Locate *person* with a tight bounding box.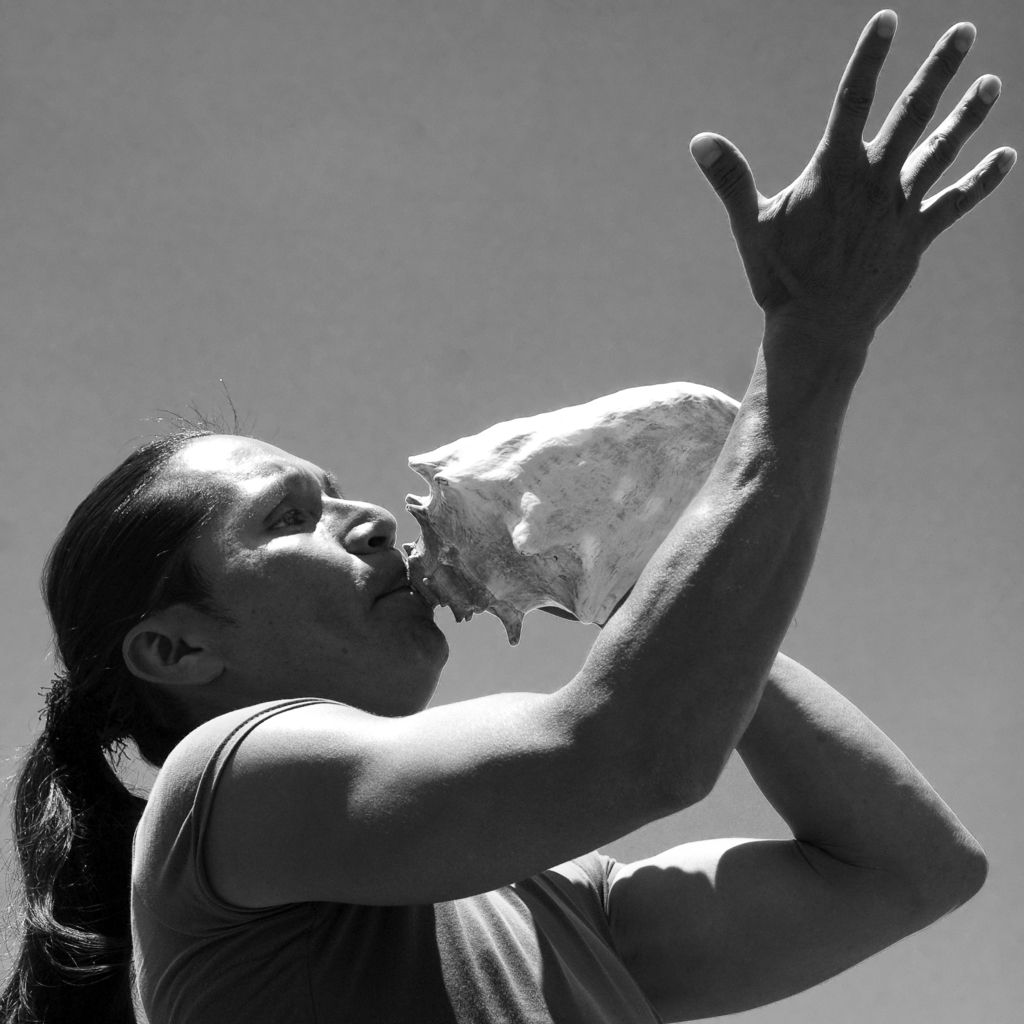
0/3/993/1023.
